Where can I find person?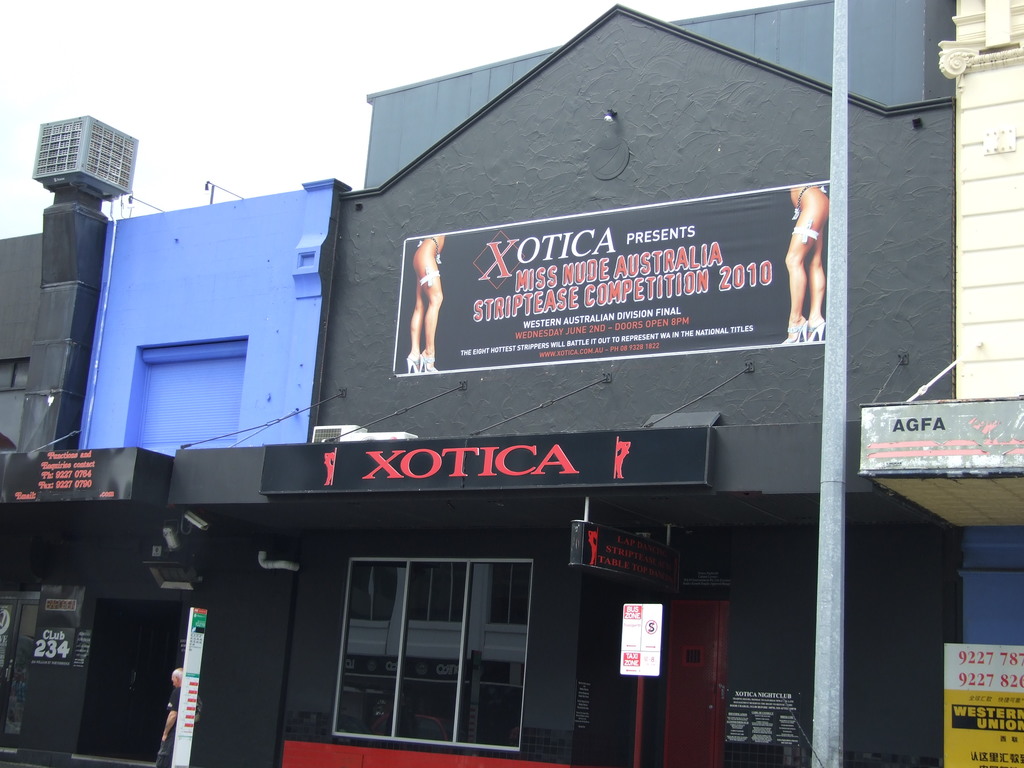
You can find it at [x1=161, y1=669, x2=182, y2=767].
